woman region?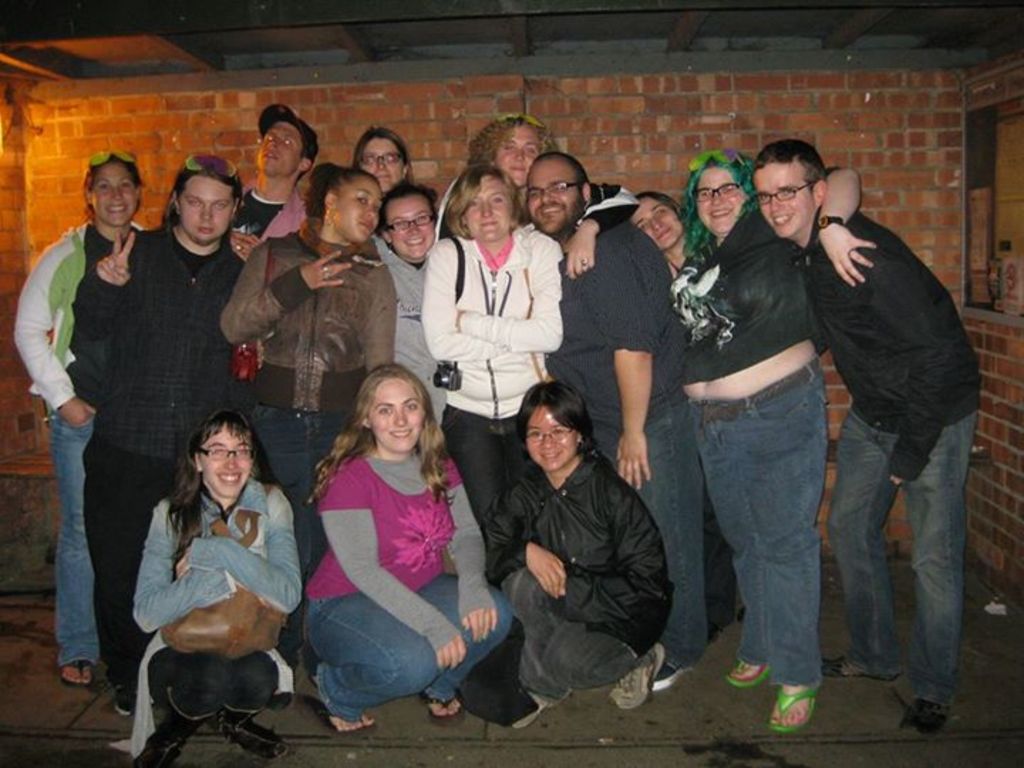
(x1=117, y1=385, x2=303, y2=751)
